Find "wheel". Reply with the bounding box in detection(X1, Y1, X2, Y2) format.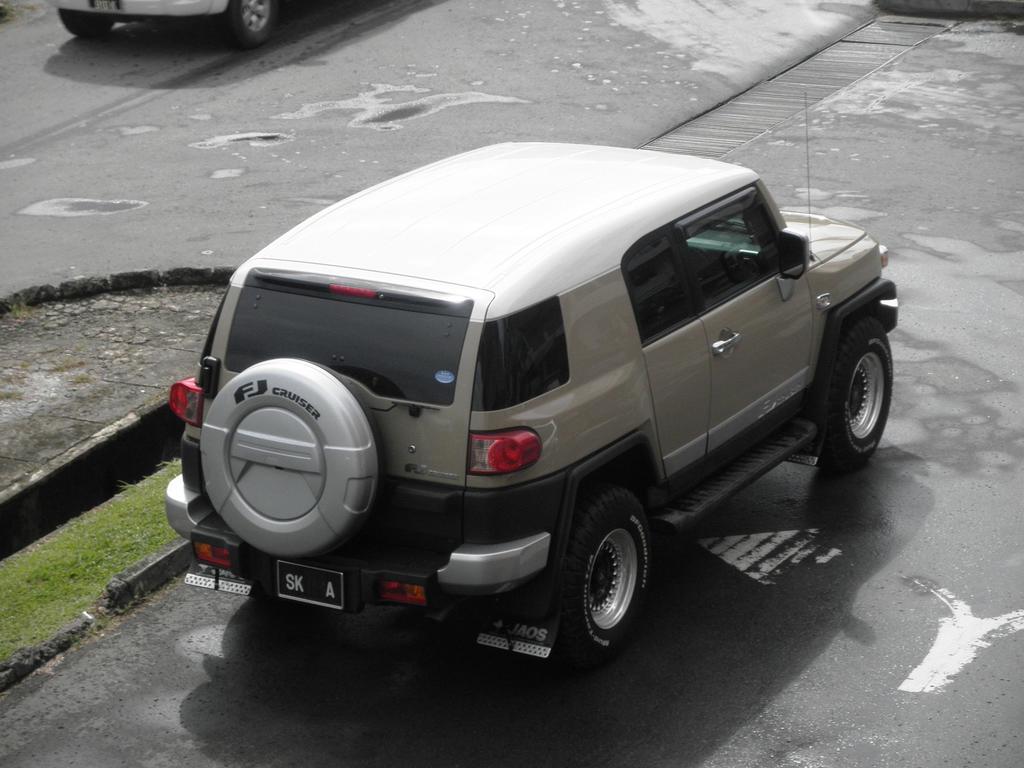
detection(822, 315, 895, 477).
